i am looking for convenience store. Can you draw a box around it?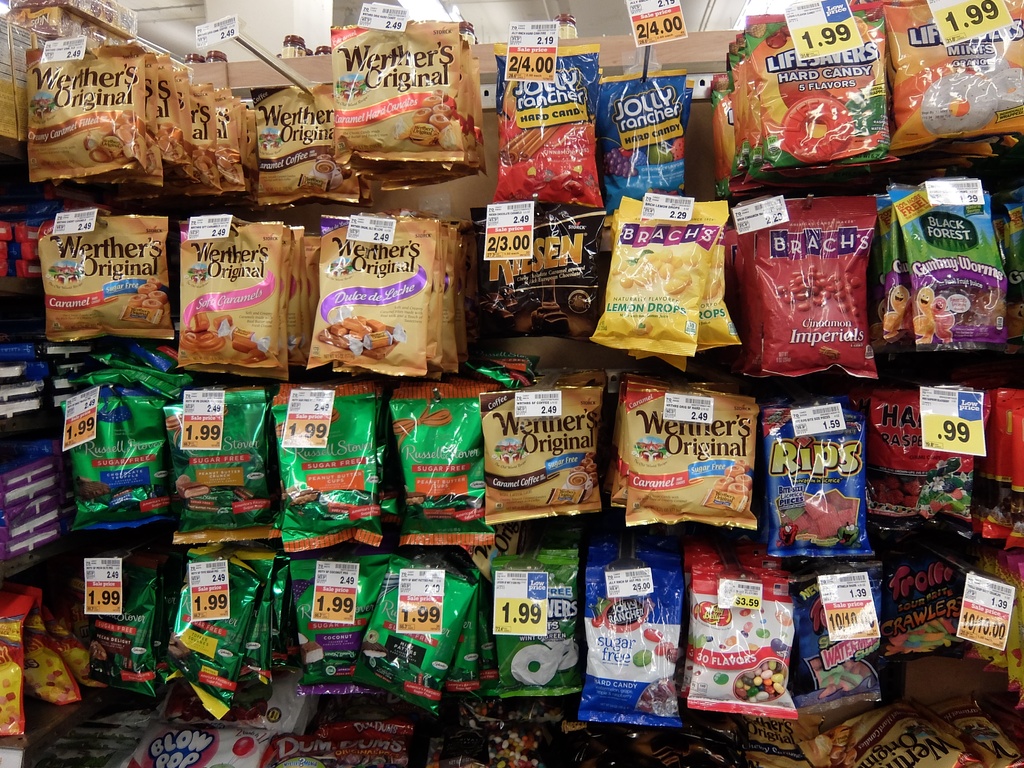
Sure, the bounding box is bbox=[10, 44, 1023, 767].
